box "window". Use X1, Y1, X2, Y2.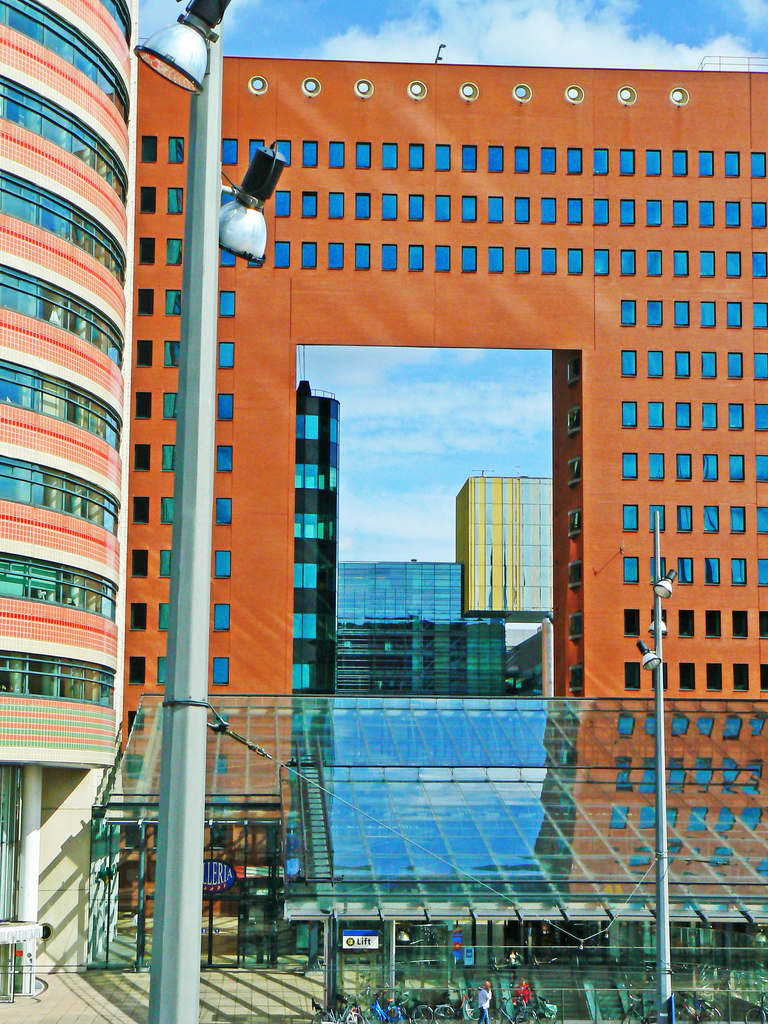
754, 604, 767, 642.
